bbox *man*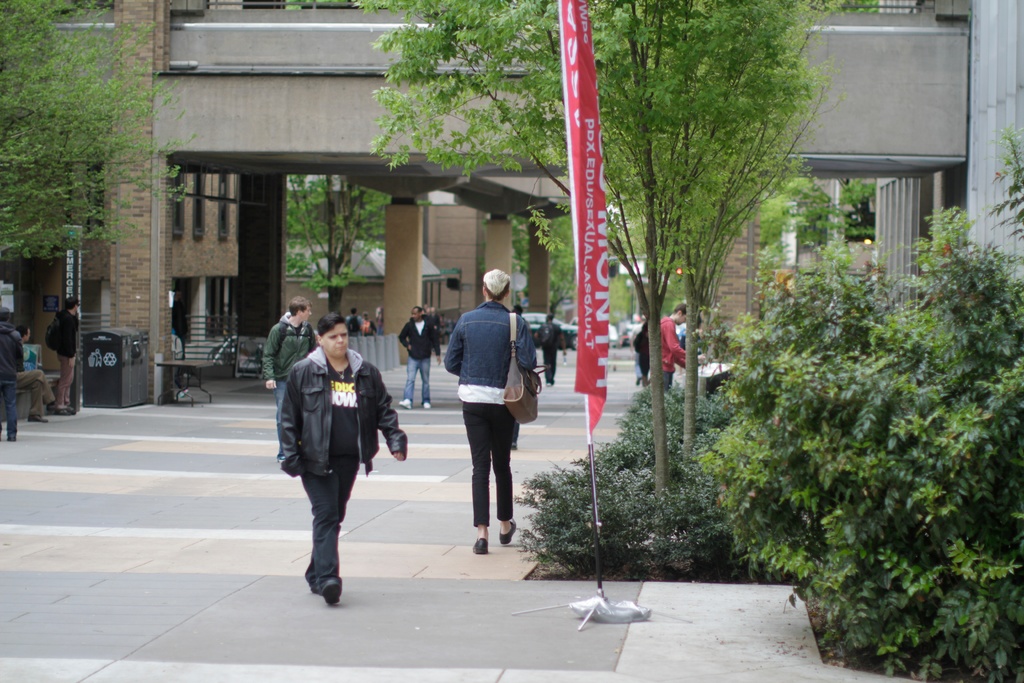
pyautogui.locateOnScreen(535, 310, 574, 389)
